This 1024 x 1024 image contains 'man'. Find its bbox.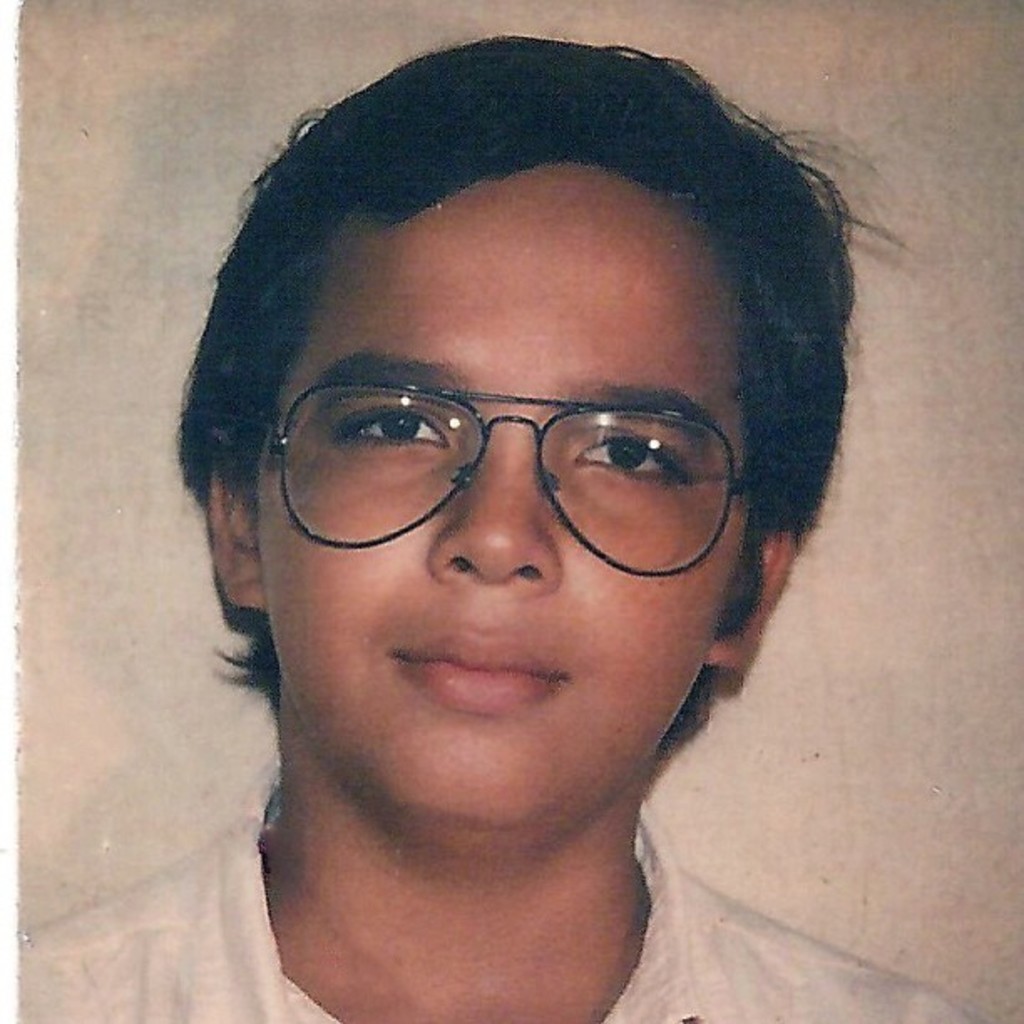
bbox=[50, 0, 1006, 1023].
